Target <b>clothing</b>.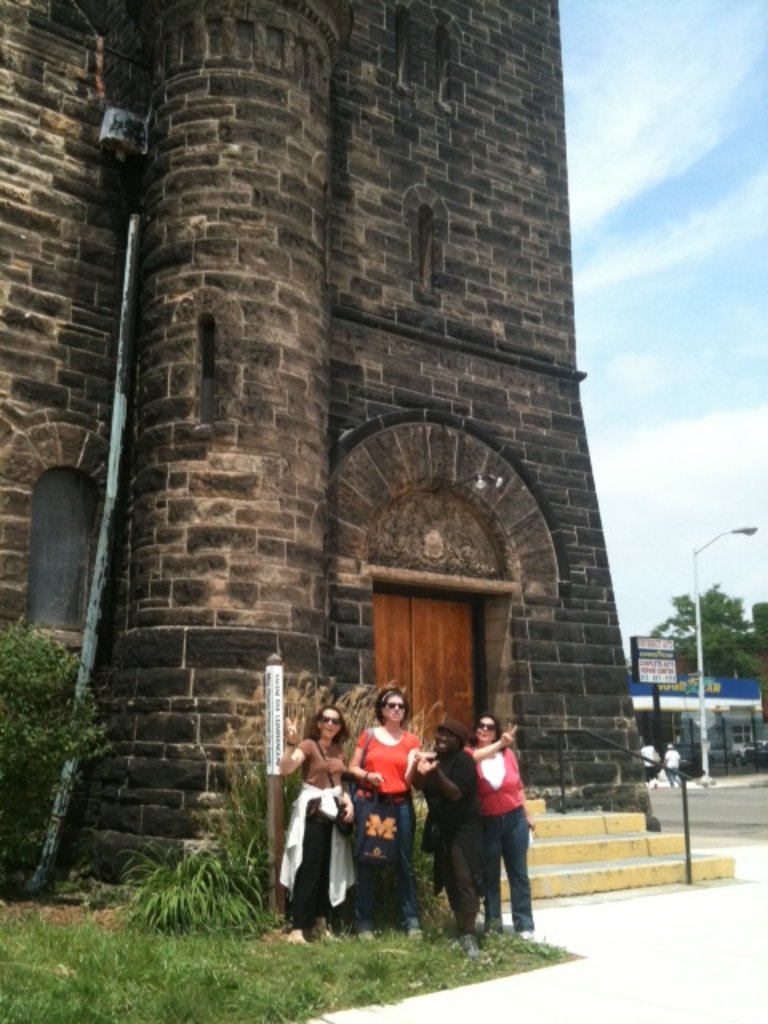
Target region: box=[358, 728, 418, 922].
